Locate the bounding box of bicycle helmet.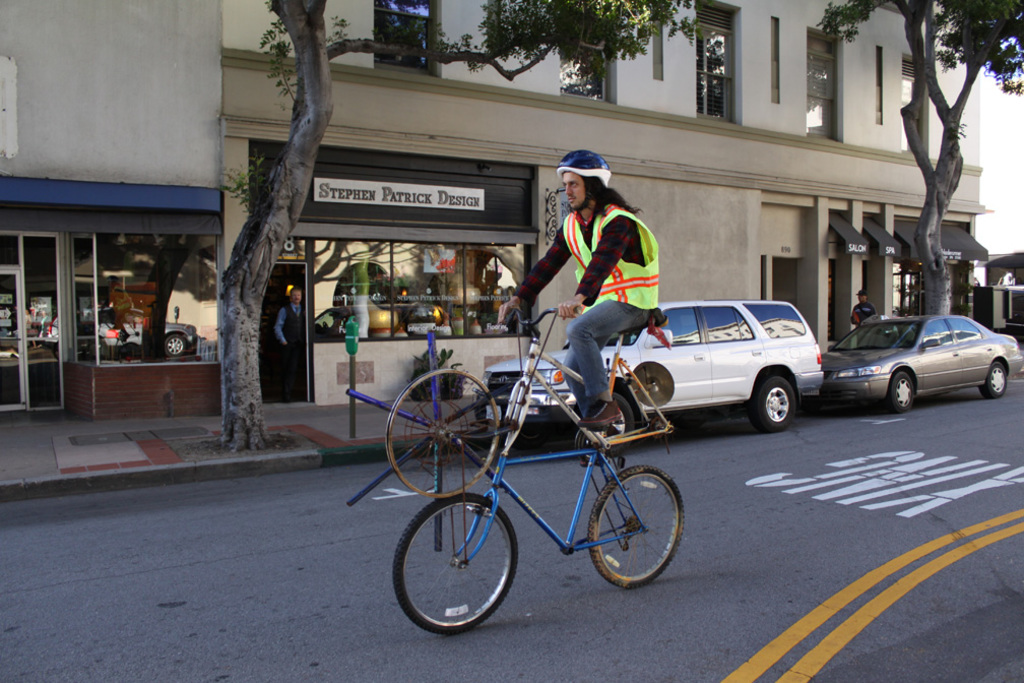
Bounding box: l=556, t=143, r=612, b=190.
